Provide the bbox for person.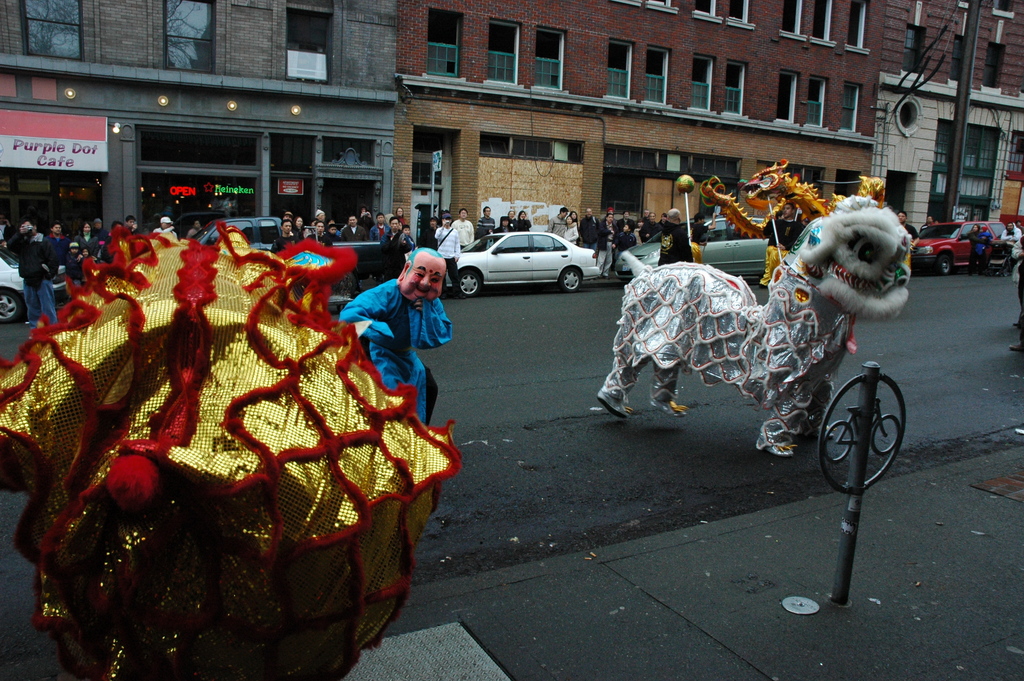
{"x1": 1000, "y1": 217, "x2": 1021, "y2": 272}.
